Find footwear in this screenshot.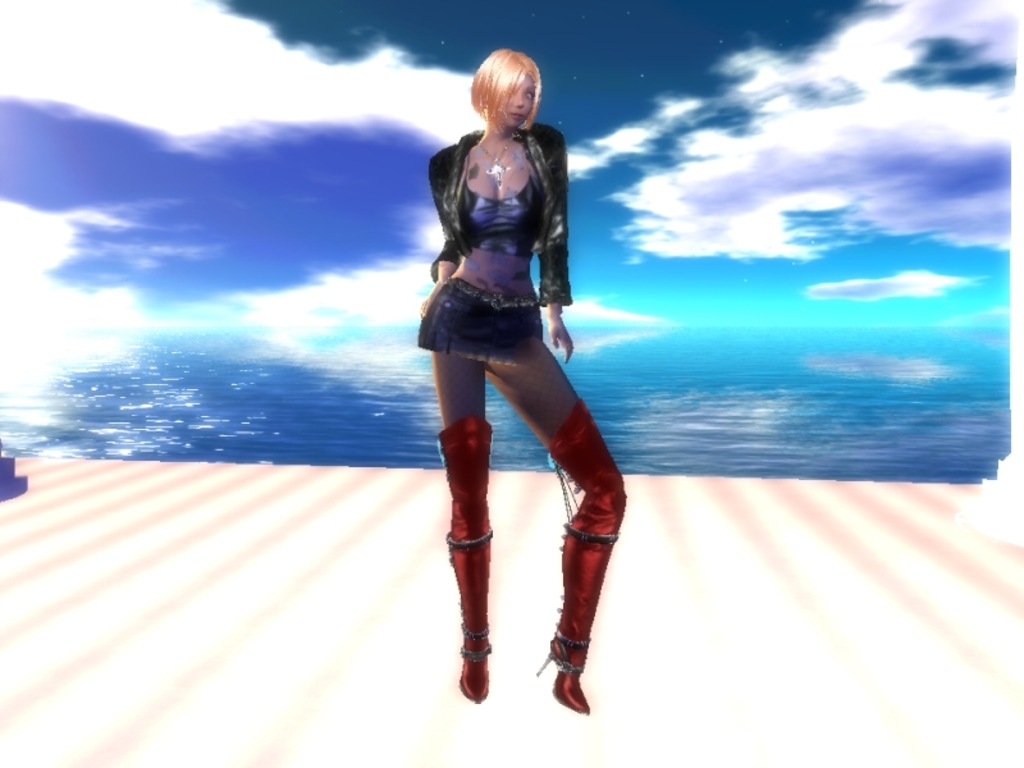
The bounding box for footwear is {"x1": 531, "y1": 634, "x2": 596, "y2": 721}.
